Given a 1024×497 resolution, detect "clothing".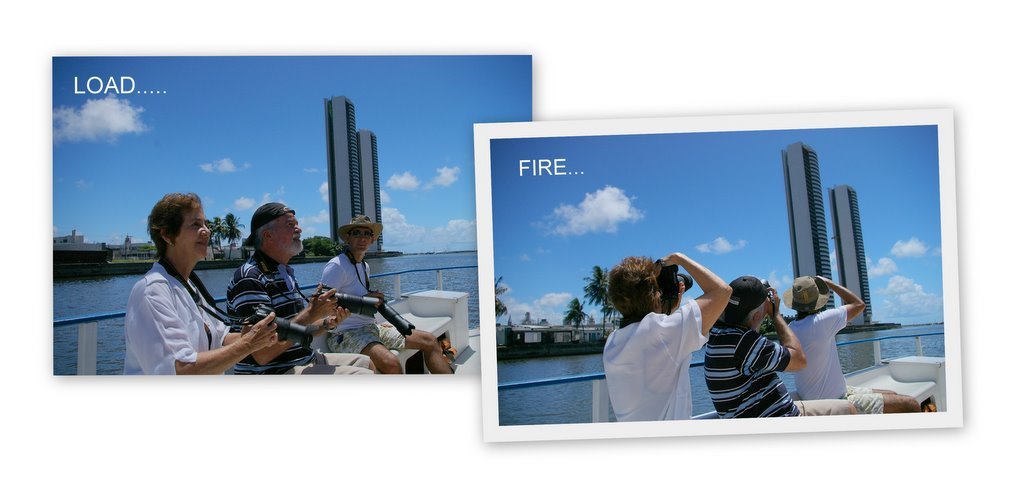
x1=604, y1=290, x2=718, y2=415.
